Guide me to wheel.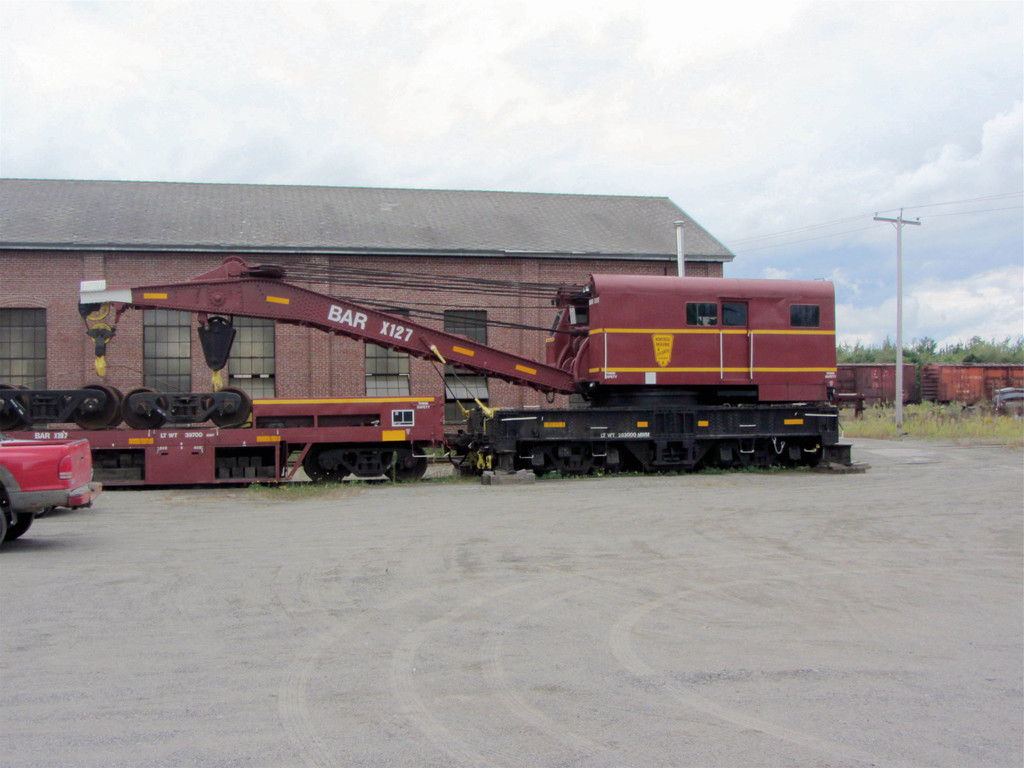
Guidance: BBox(389, 444, 422, 480).
